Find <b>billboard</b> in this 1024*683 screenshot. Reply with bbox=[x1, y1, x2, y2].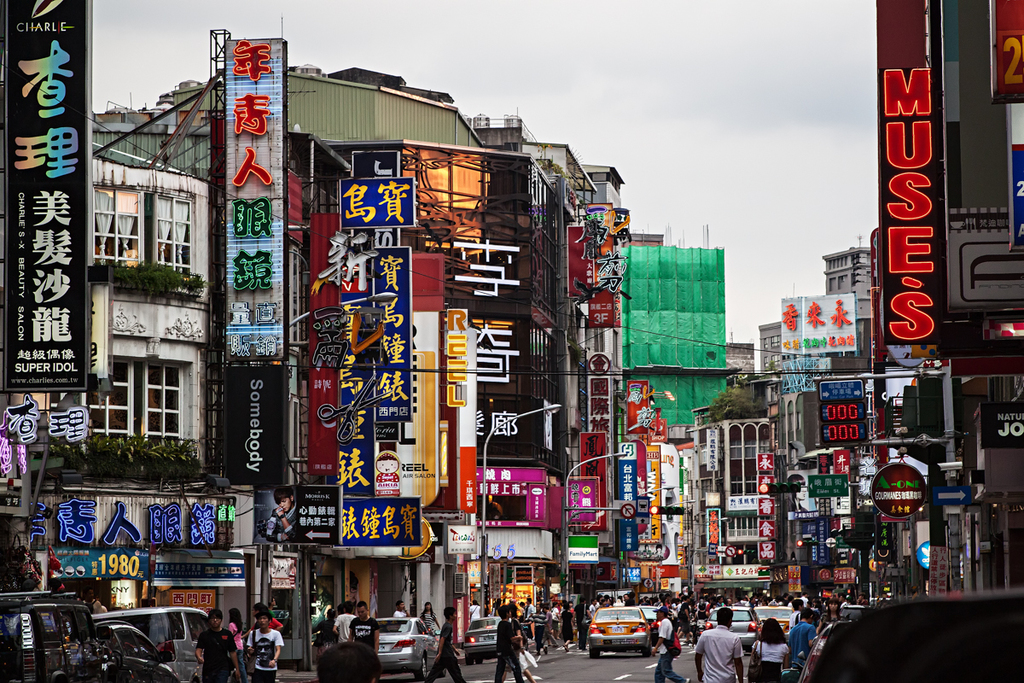
bbox=[641, 445, 665, 545].
